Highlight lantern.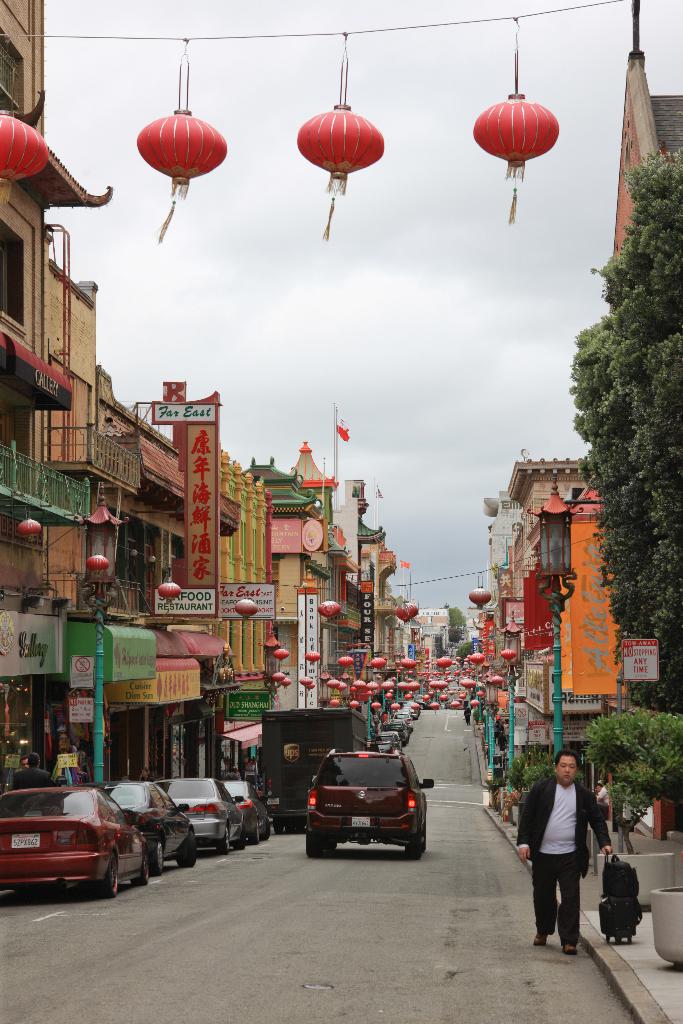
Highlighted region: <box>316,600,340,617</box>.
